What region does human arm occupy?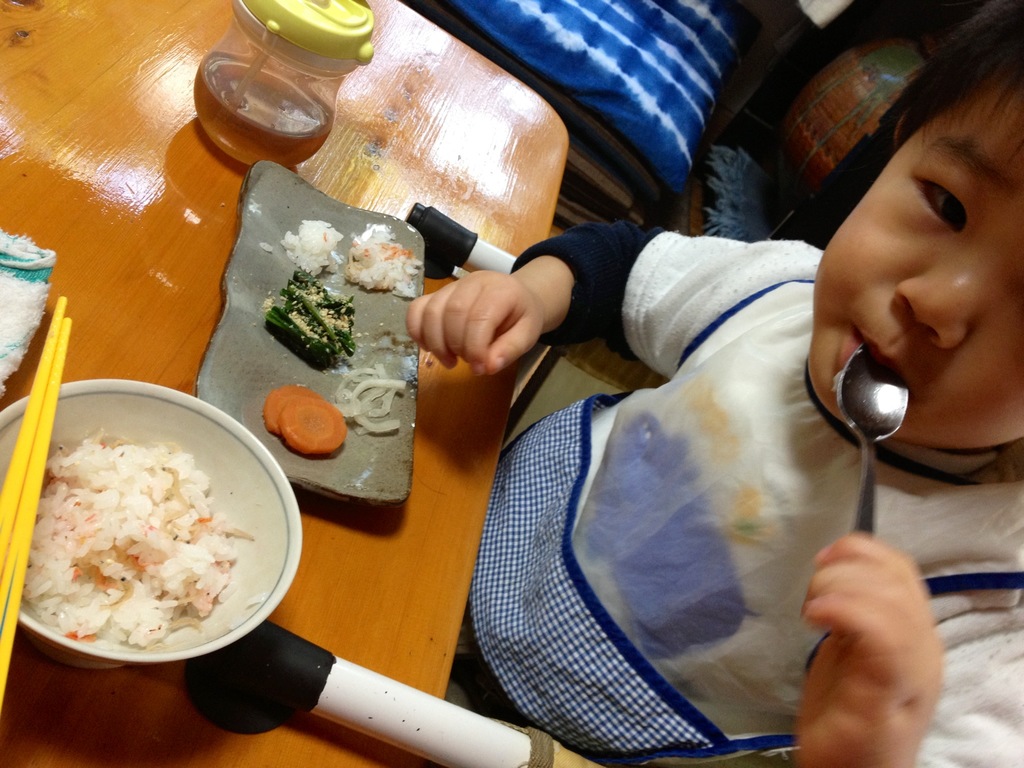
region(406, 253, 579, 377).
